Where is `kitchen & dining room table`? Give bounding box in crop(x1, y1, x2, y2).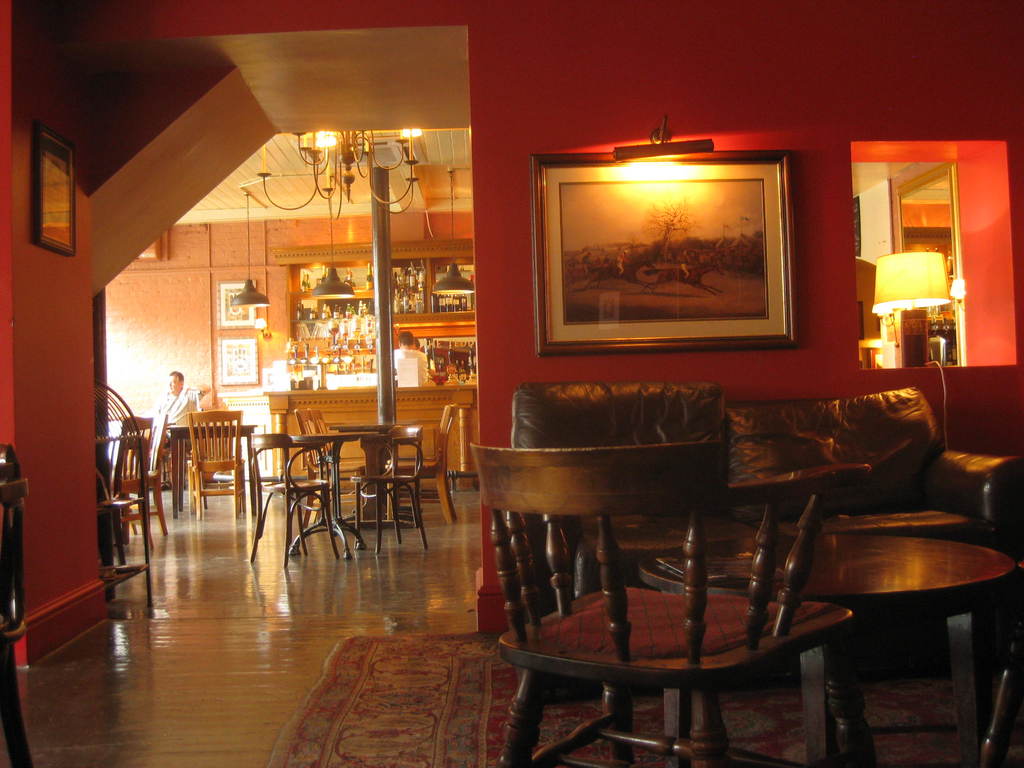
crop(279, 431, 376, 563).
